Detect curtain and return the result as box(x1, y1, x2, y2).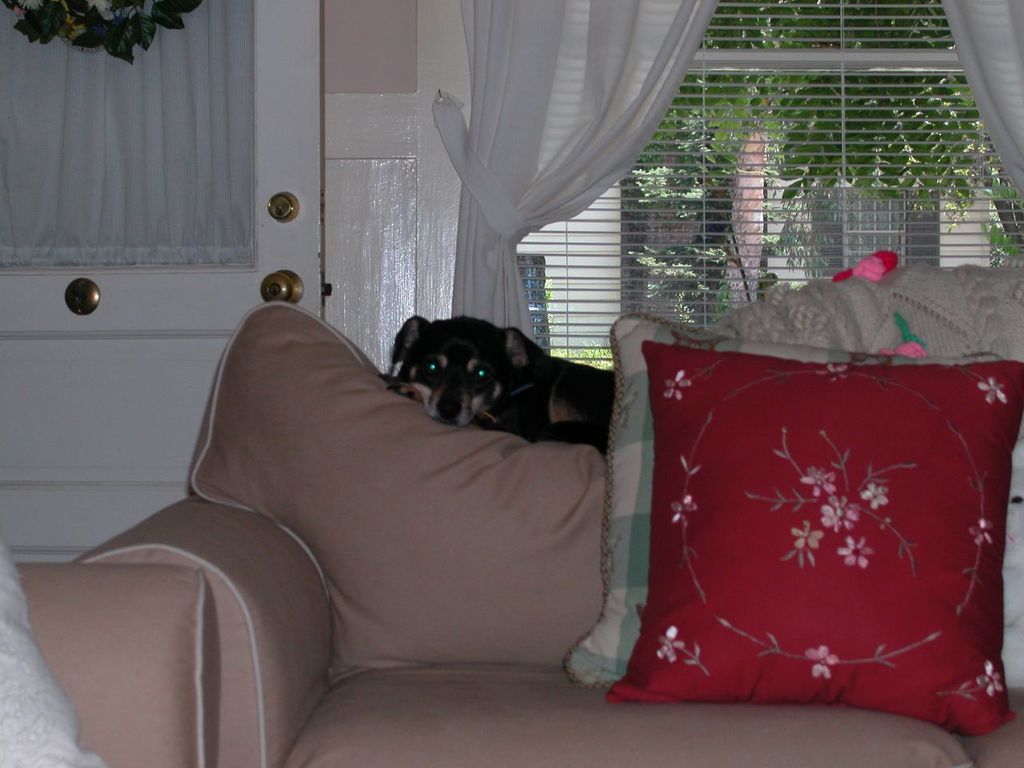
box(425, 0, 1023, 354).
